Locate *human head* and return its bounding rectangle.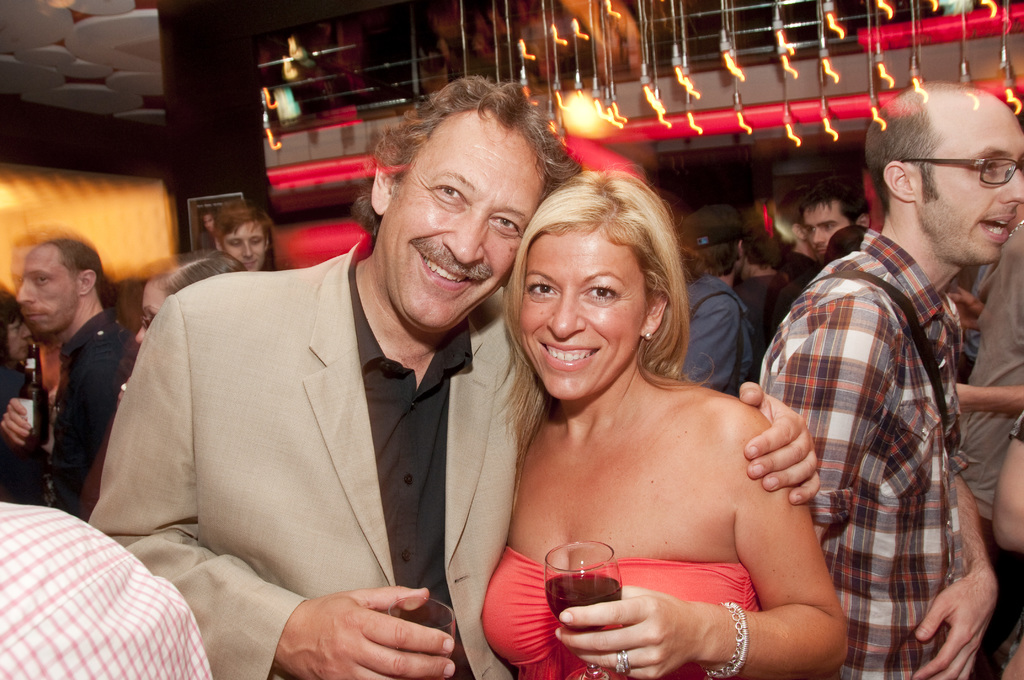
select_region(0, 296, 31, 366).
